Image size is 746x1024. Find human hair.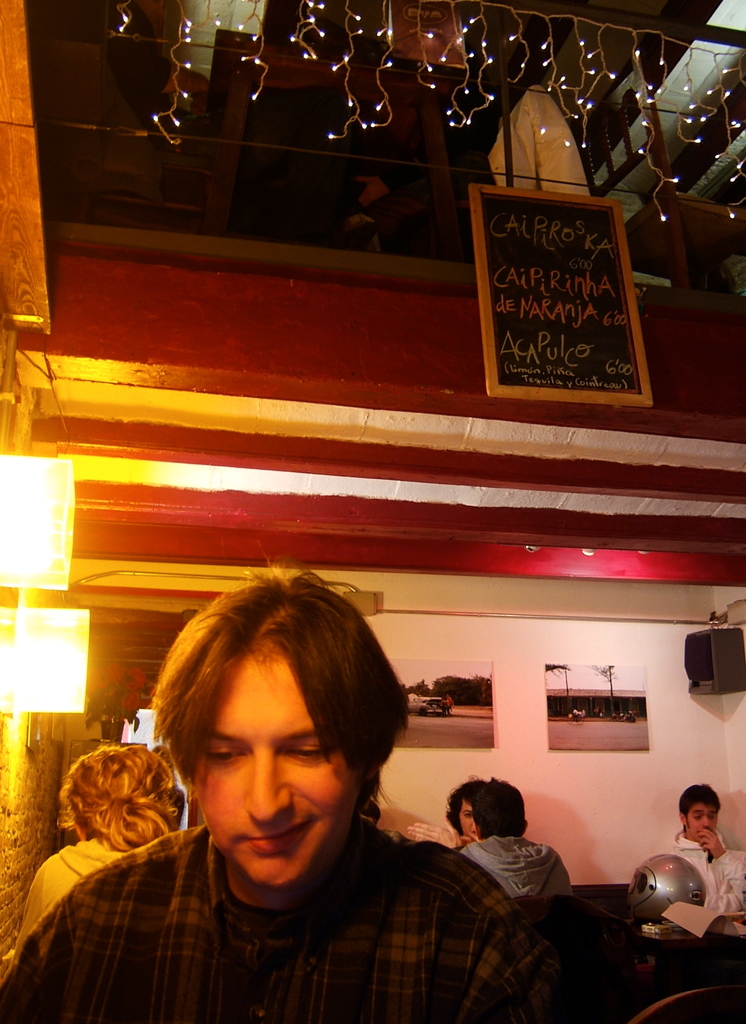
Rect(158, 595, 409, 845).
